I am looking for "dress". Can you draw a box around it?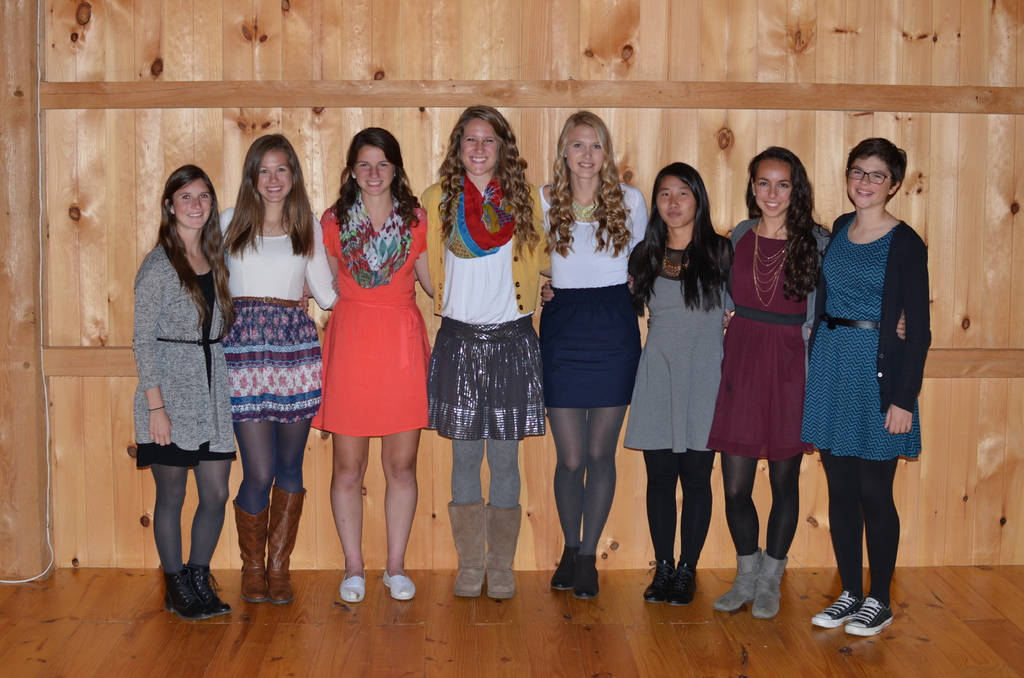
Sure, the bounding box is <bbox>309, 202, 433, 434</bbox>.
